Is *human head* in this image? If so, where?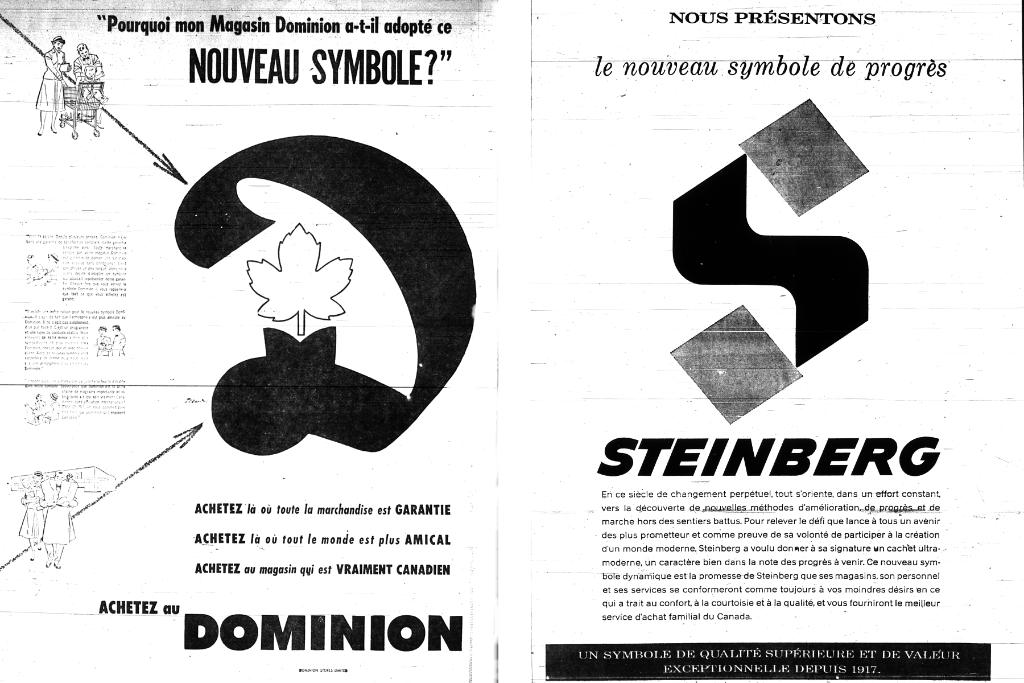
Yes, at <box>97,325,109,334</box>.
